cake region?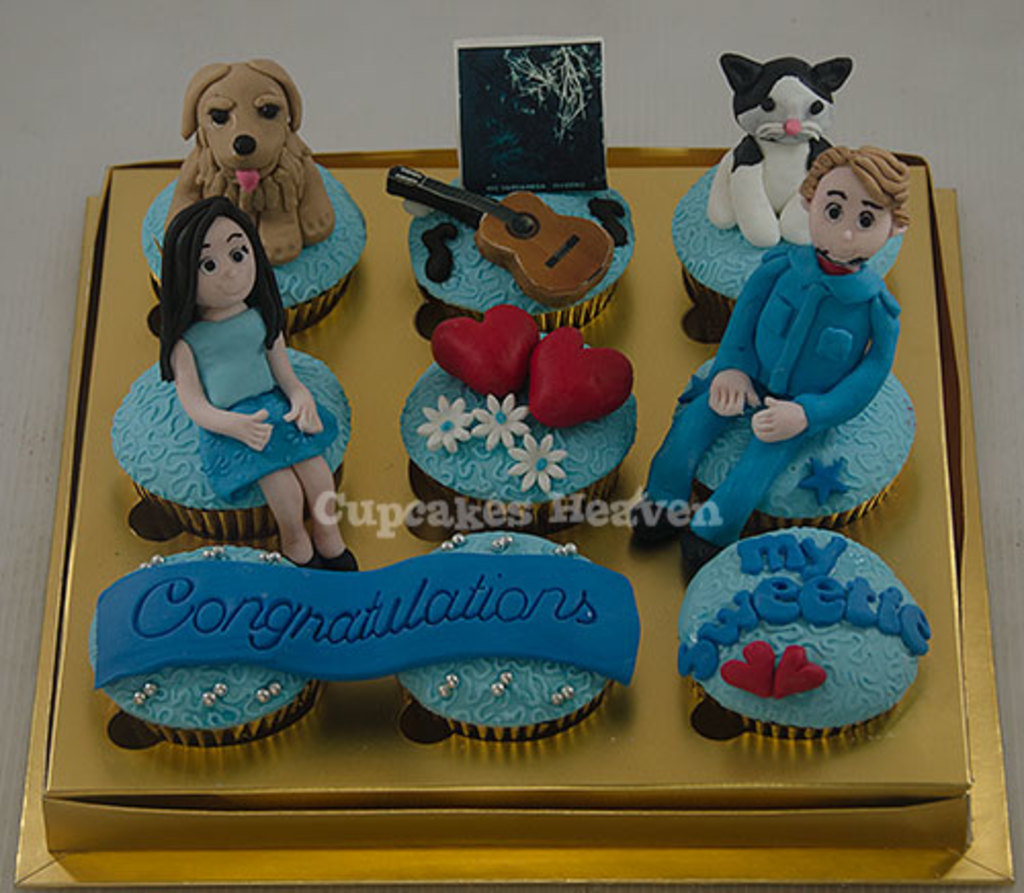
BBox(104, 193, 354, 565)
